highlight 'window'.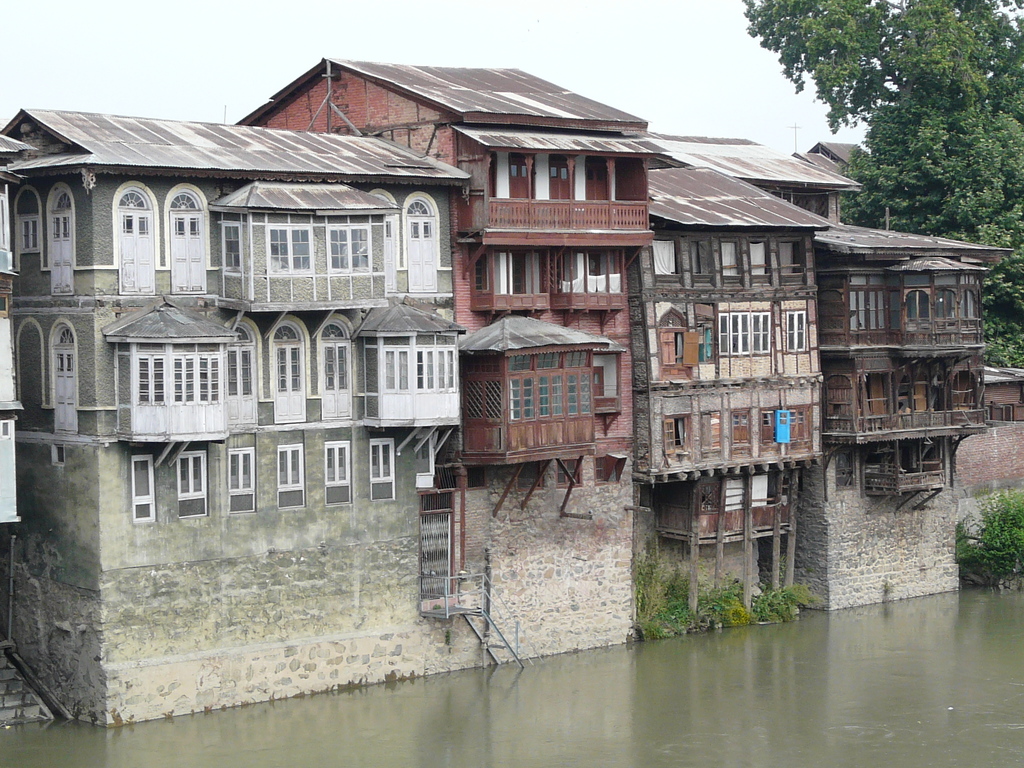
Highlighted region: (left=121, top=193, right=150, bottom=213).
